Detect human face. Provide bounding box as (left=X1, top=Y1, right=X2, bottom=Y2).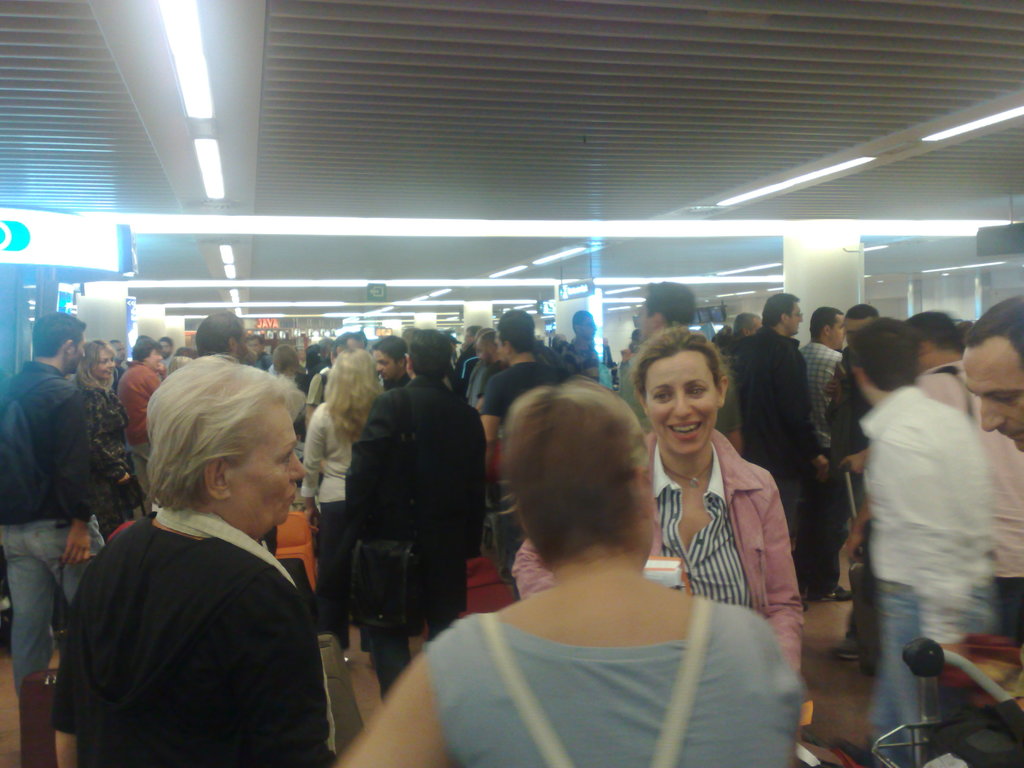
(left=968, top=343, right=1023, bottom=452).
